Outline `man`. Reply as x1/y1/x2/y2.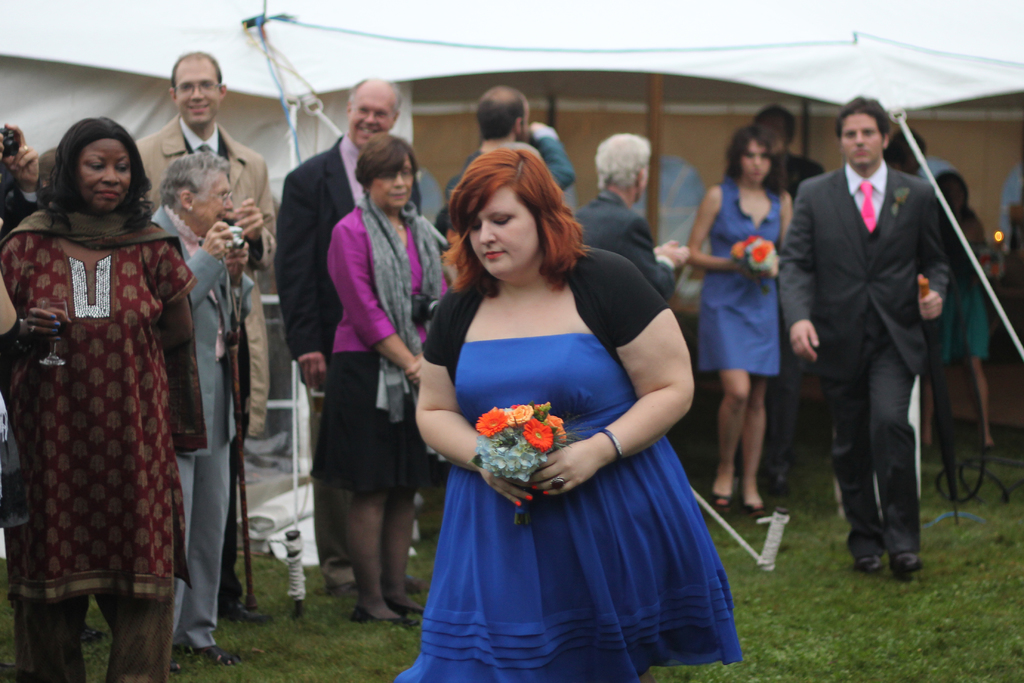
131/53/278/608.
